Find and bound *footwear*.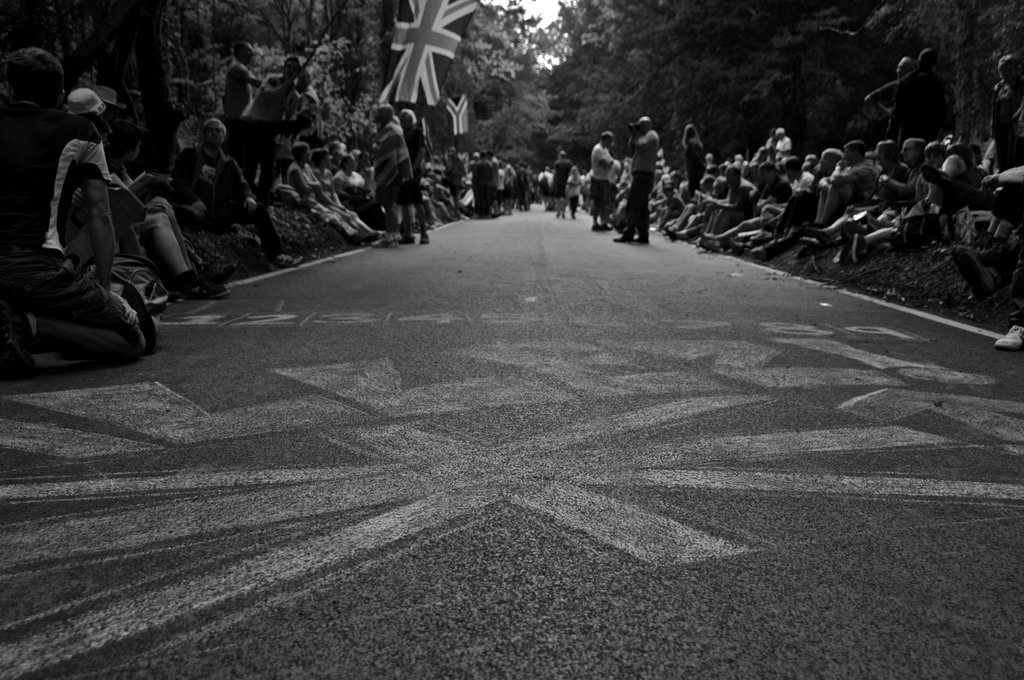
Bound: <bbox>843, 226, 862, 256</bbox>.
